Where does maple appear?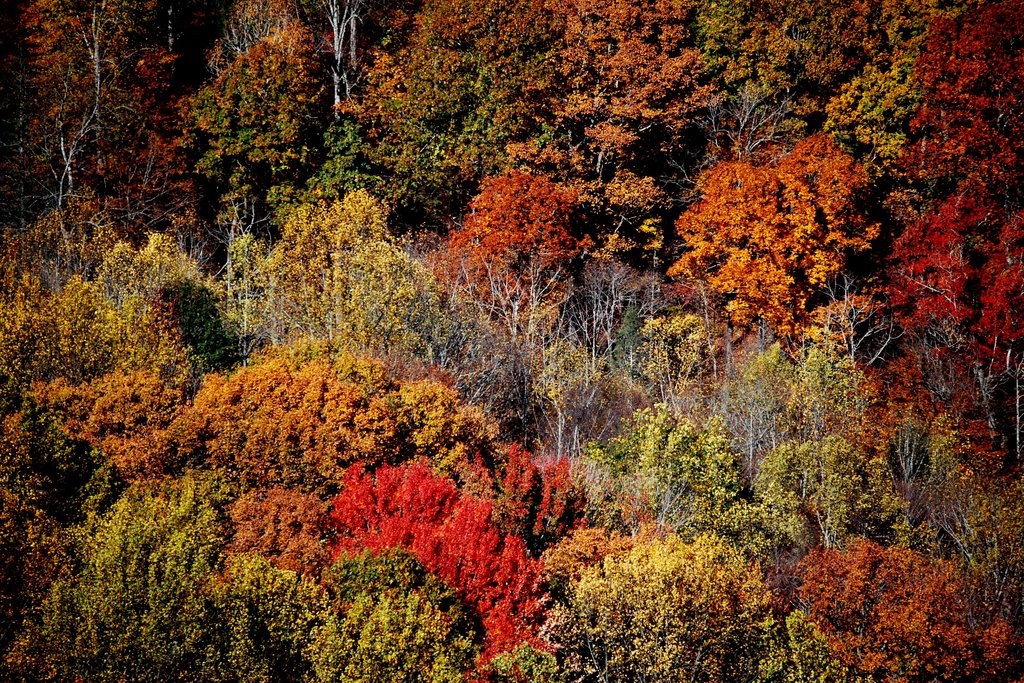
Appears at (39,358,212,491).
